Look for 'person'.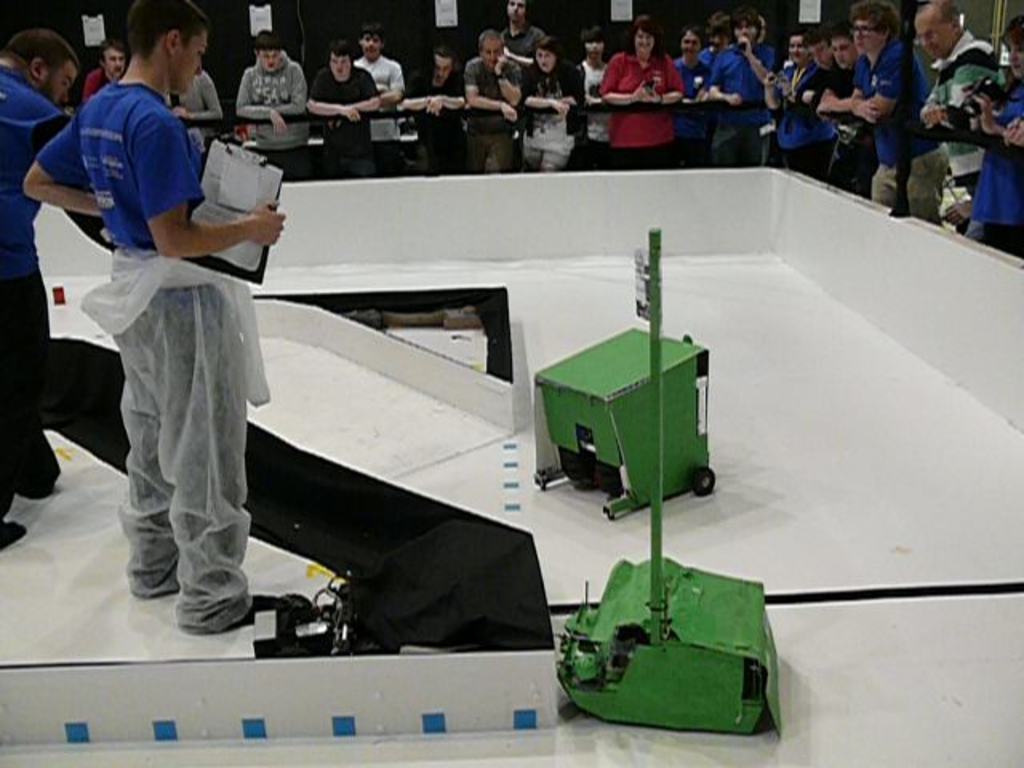
Found: [x1=834, y1=0, x2=947, y2=205].
